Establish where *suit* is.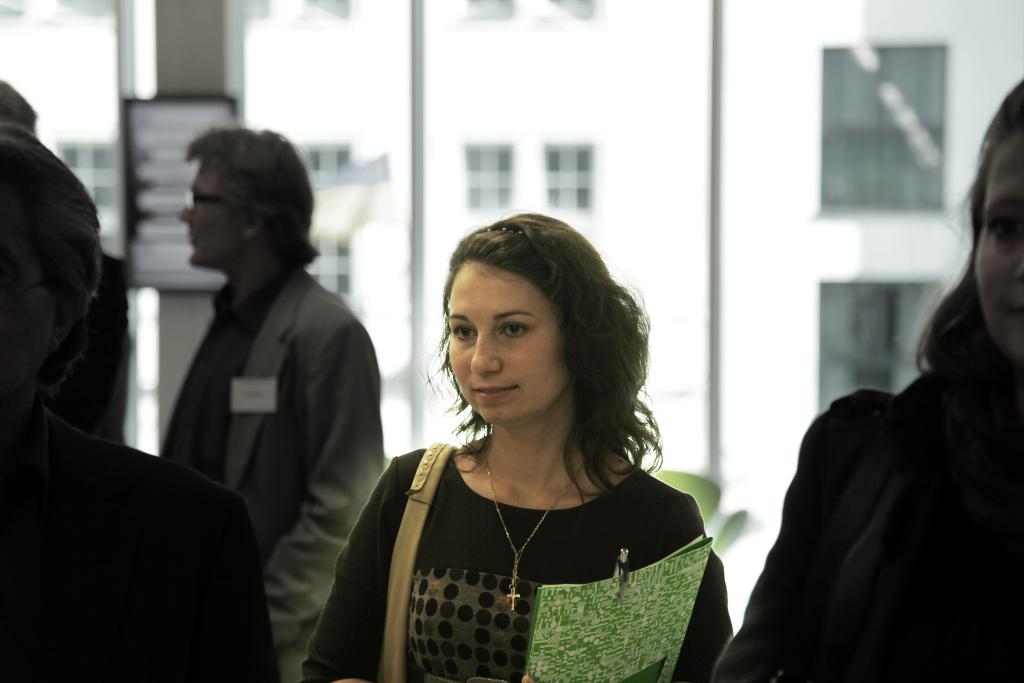
Established at [x1=160, y1=255, x2=388, y2=682].
